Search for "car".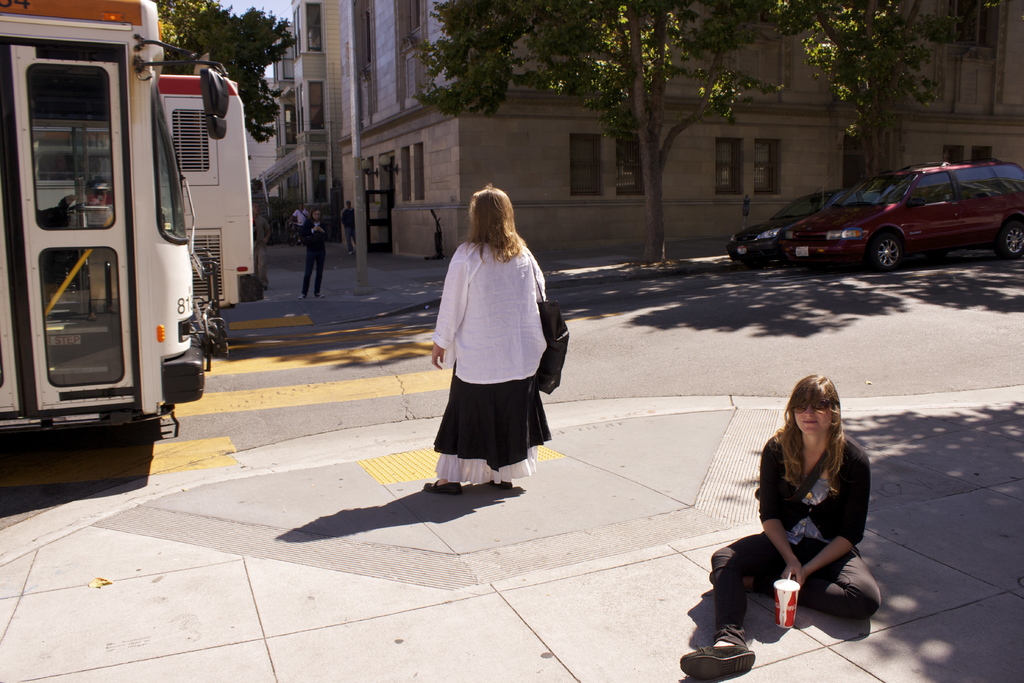
Found at <box>726,170,881,270</box>.
